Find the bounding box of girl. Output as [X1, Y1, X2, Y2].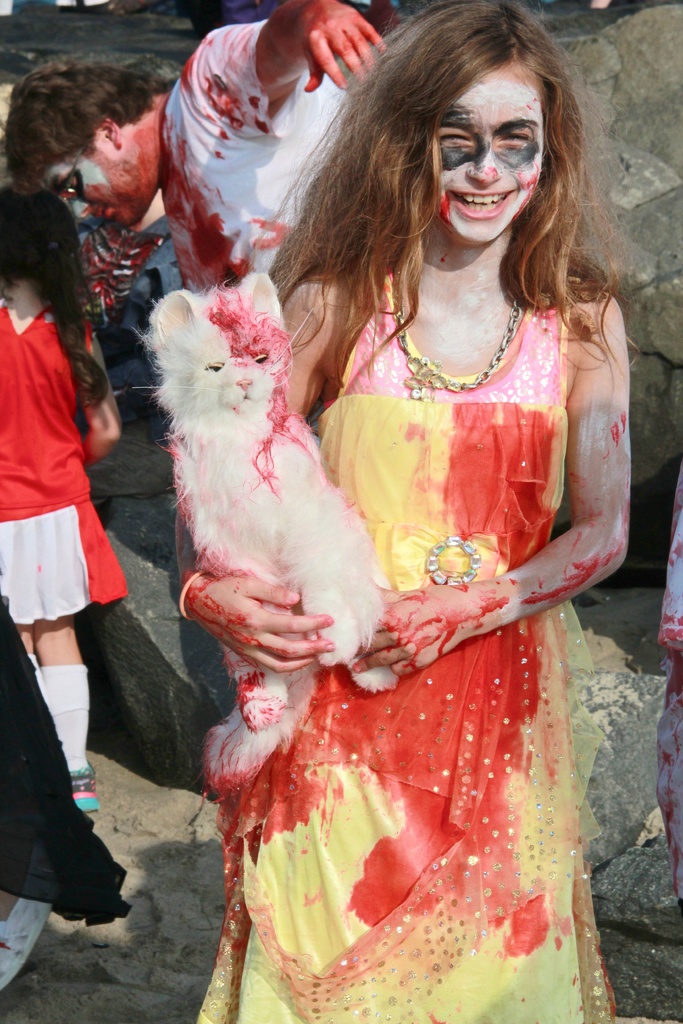
[0, 182, 124, 809].
